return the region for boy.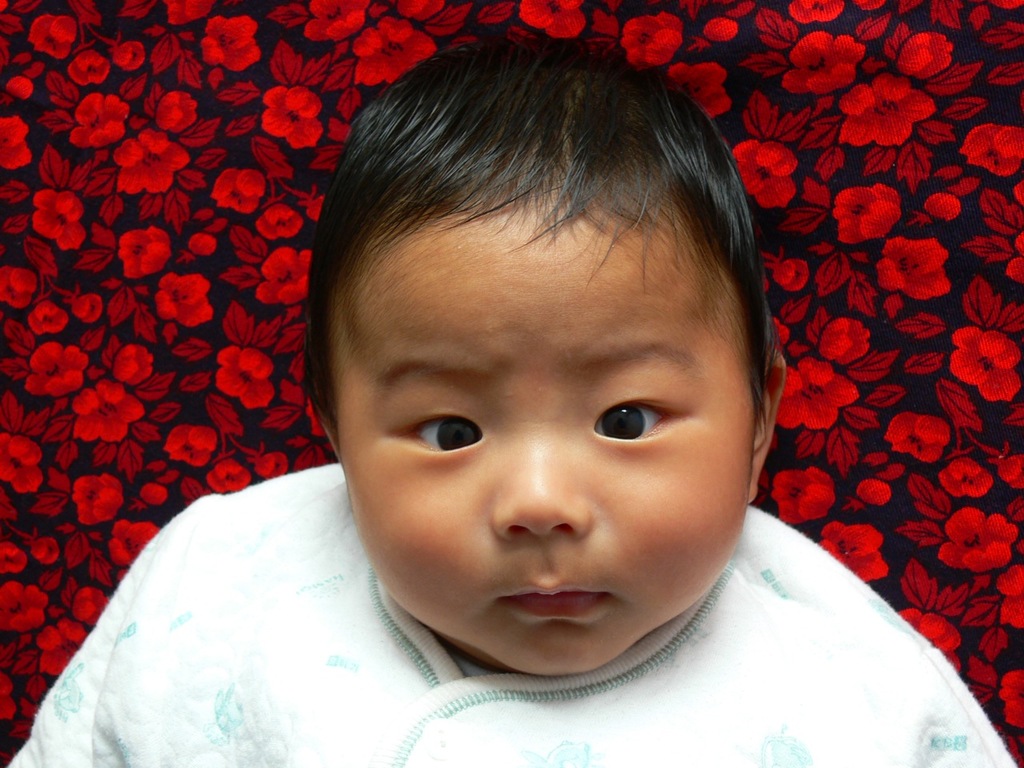
(left=124, top=54, right=915, bottom=764).
